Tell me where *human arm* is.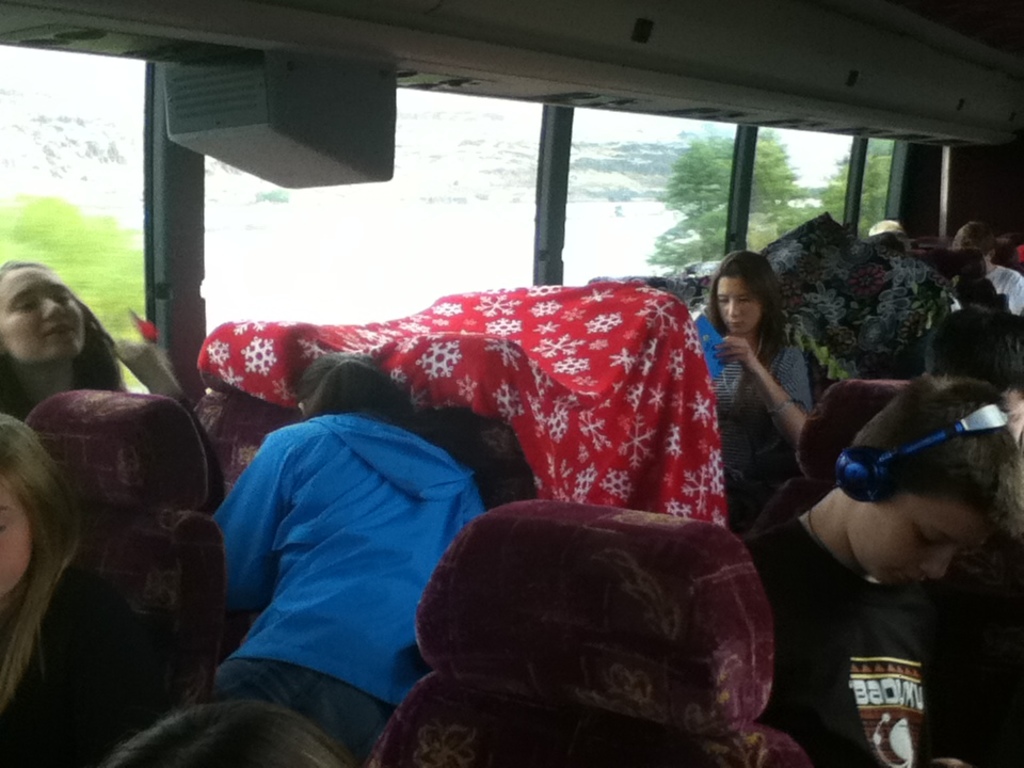
*human arm* is at [107,337,233,503].
